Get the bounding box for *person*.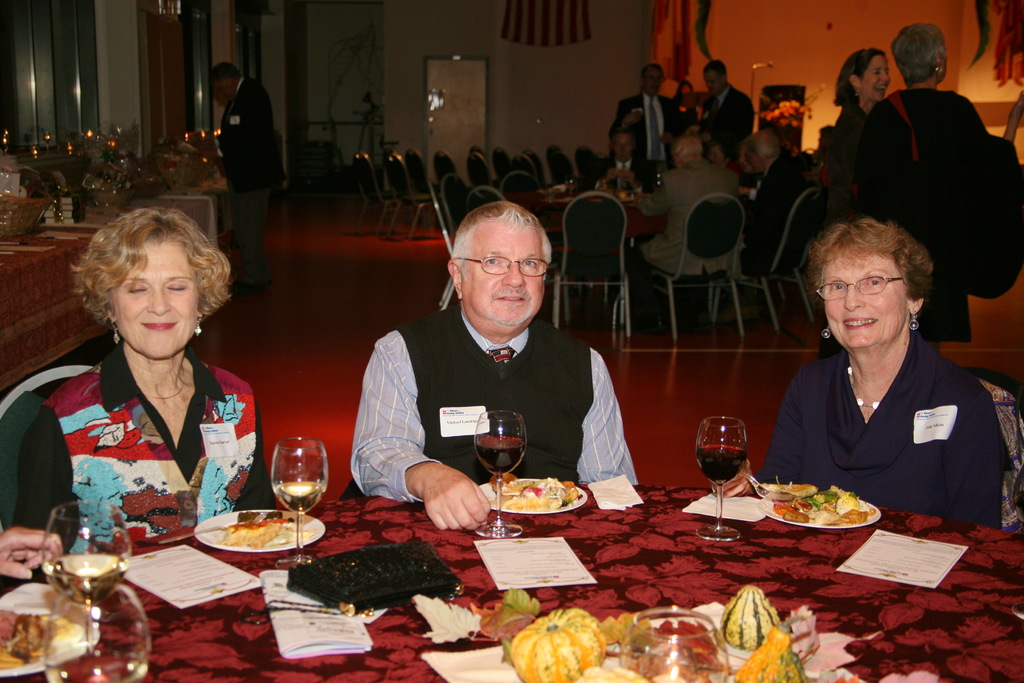
x1=635 y1=137 x2=734 y2=275.
